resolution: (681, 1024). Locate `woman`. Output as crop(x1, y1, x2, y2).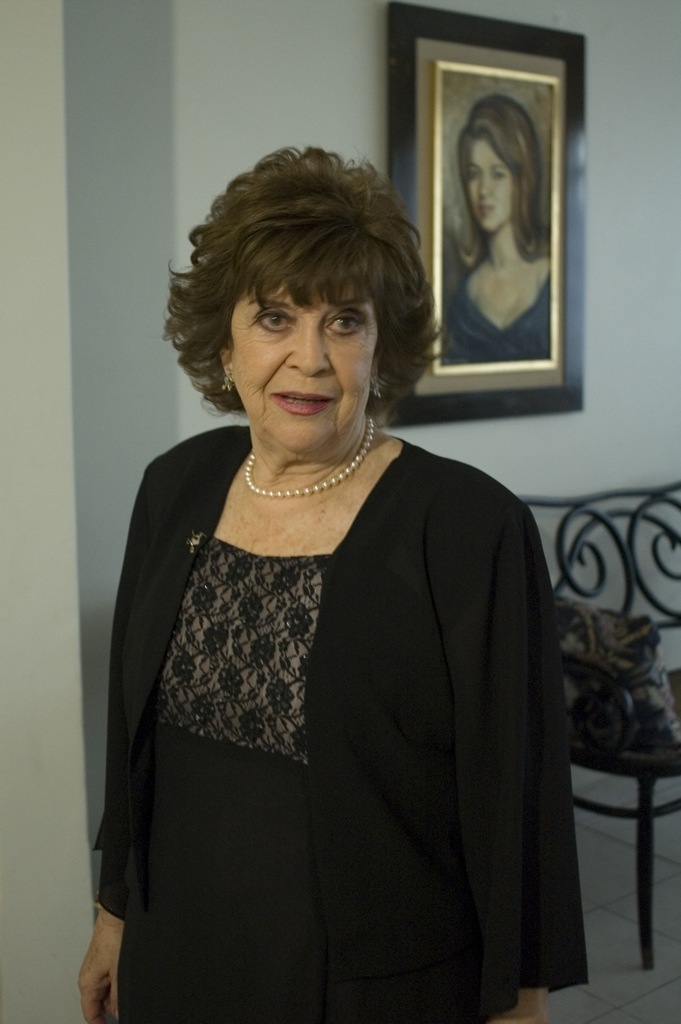
crop(439, 89, 552, 360).
